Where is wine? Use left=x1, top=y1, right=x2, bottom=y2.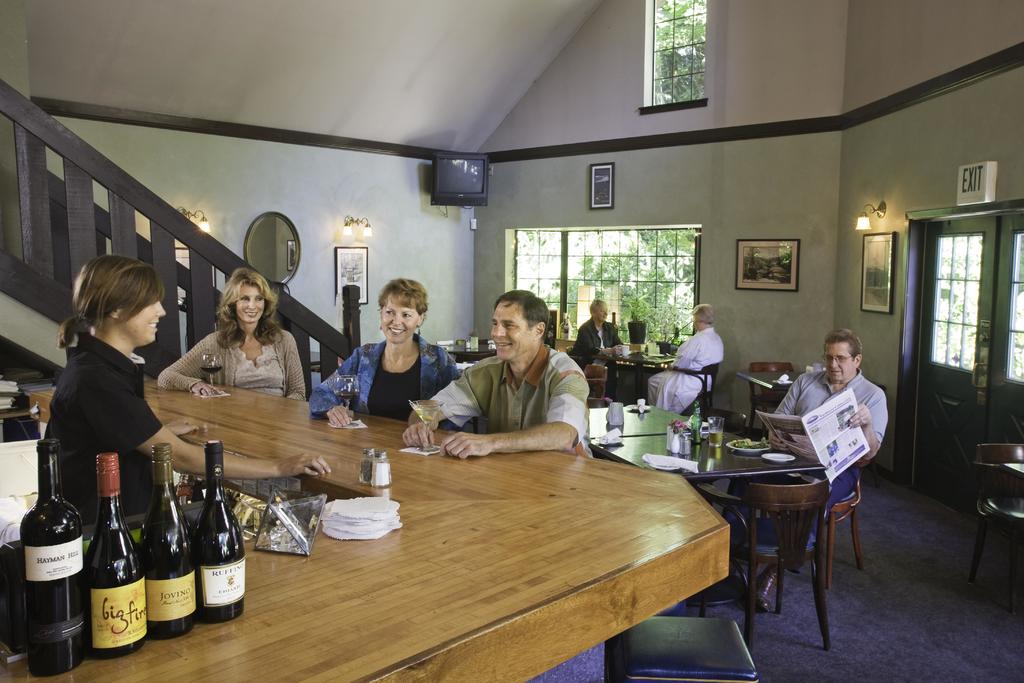
left=330, top=387, right=358, bottom=404.
